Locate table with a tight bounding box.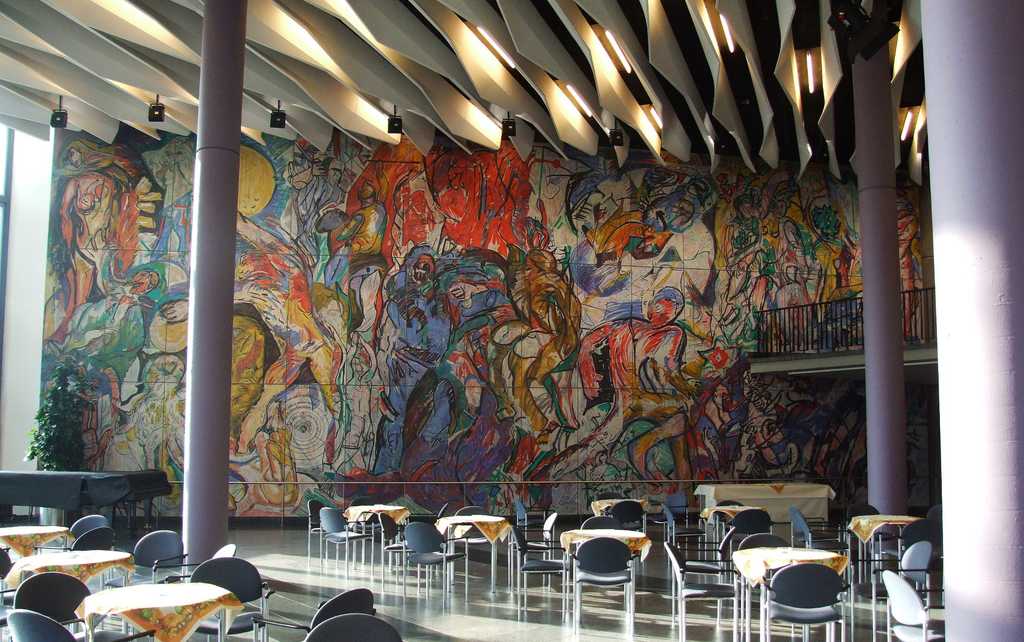
locate(70, 579, 248, 641).
